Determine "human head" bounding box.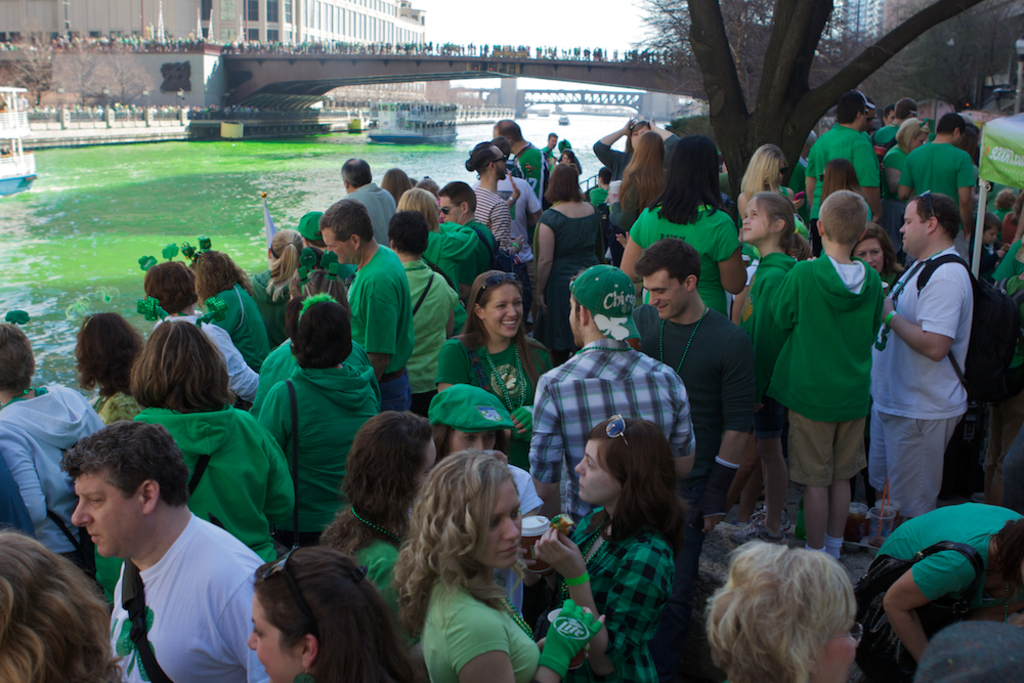
Determined: {"left": 604, "top": 179, "right": 618, "bottom": 207}.
